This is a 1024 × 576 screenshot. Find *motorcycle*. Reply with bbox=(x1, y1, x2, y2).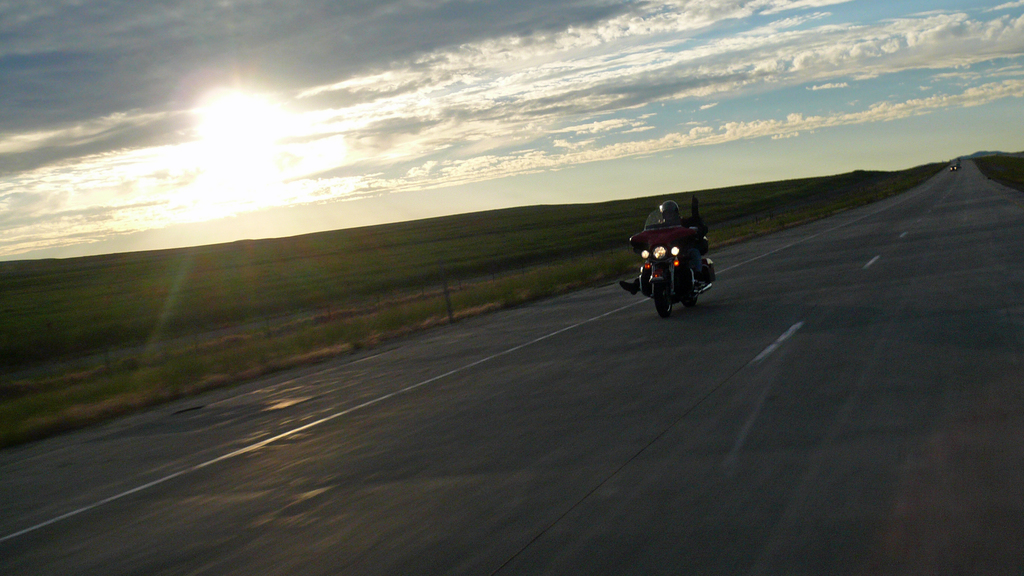
bbox=(628, 209, 716, 316).
